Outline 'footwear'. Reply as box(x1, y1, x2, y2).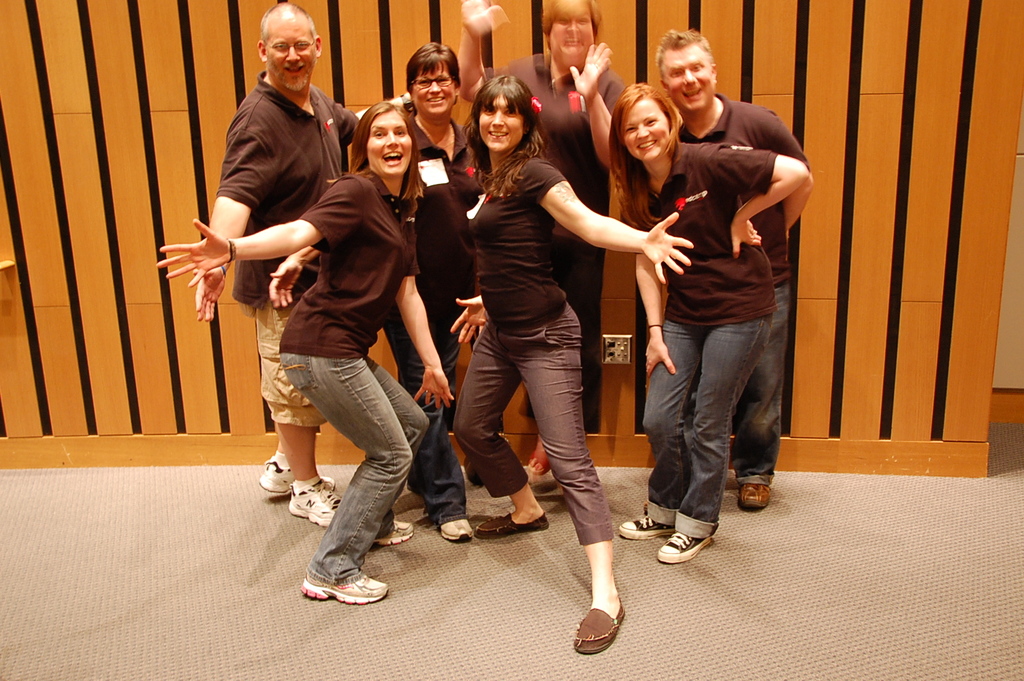
box(658, 527, 718, 563).
